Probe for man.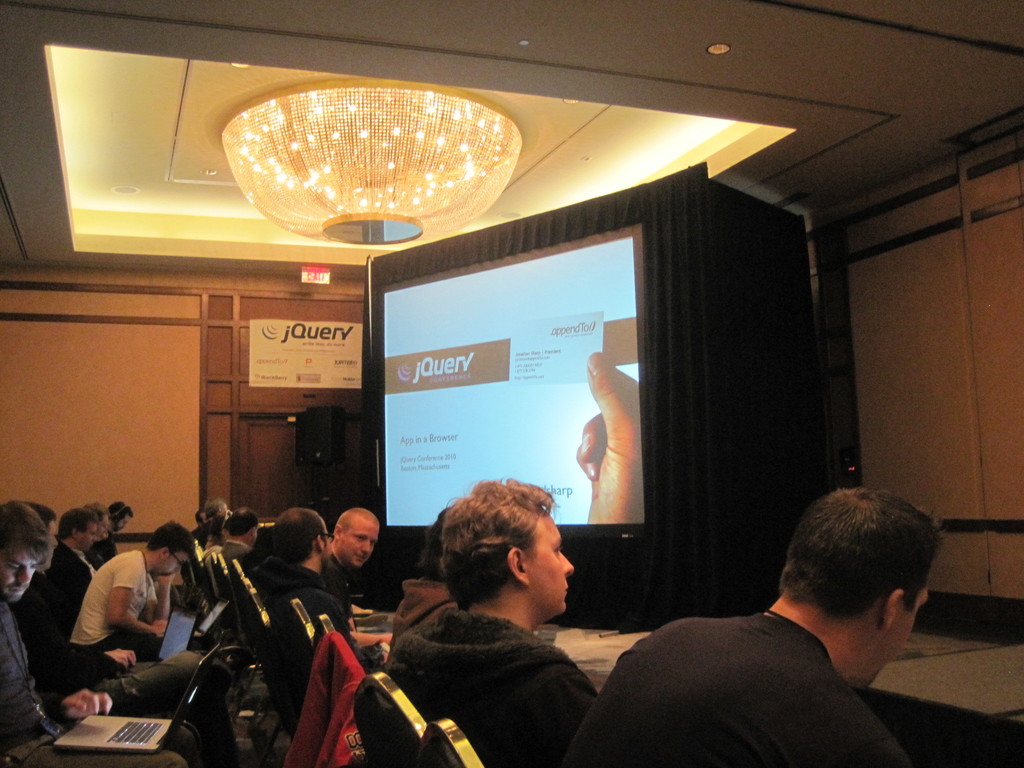
Probe result: box=[564, 480, 995, 754].
